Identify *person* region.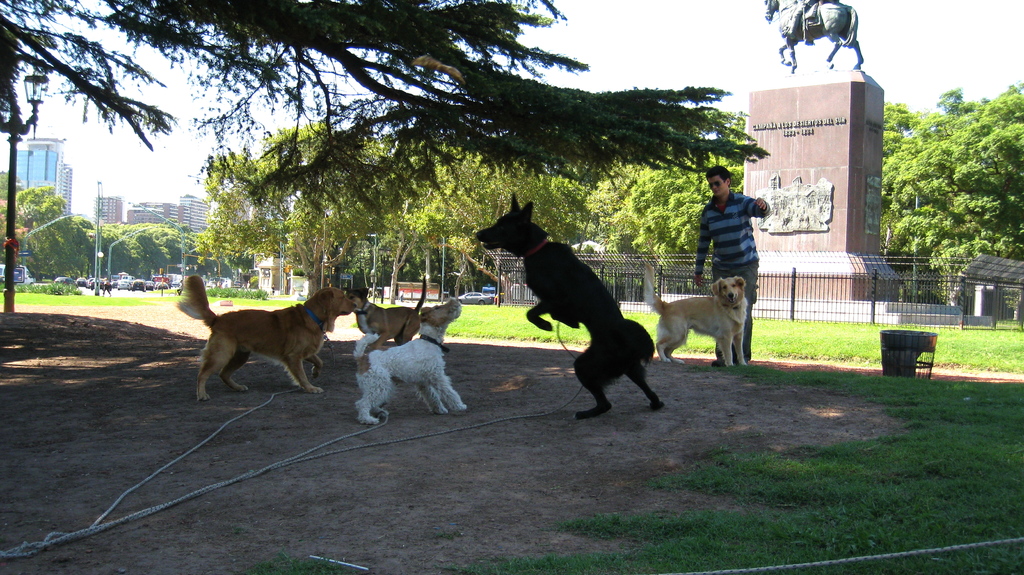
Region: {"x1": 100, "y1": 277, "x2": 112, "y2": 298}.
